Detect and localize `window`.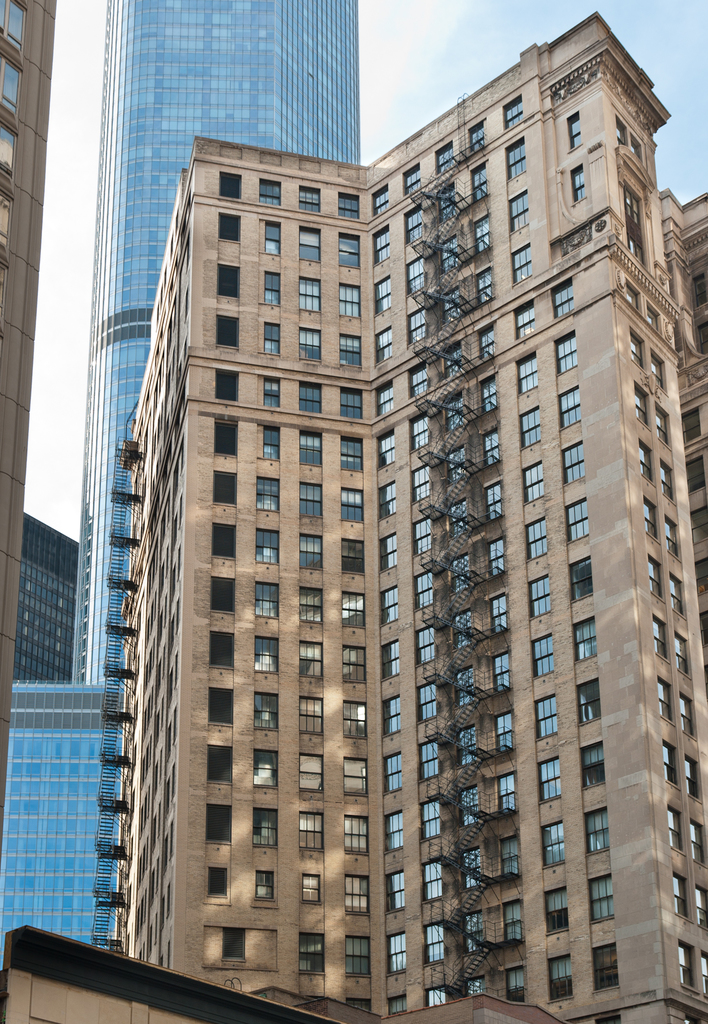
Localized at x1=299, y1=188, x2=320, y2=211.
